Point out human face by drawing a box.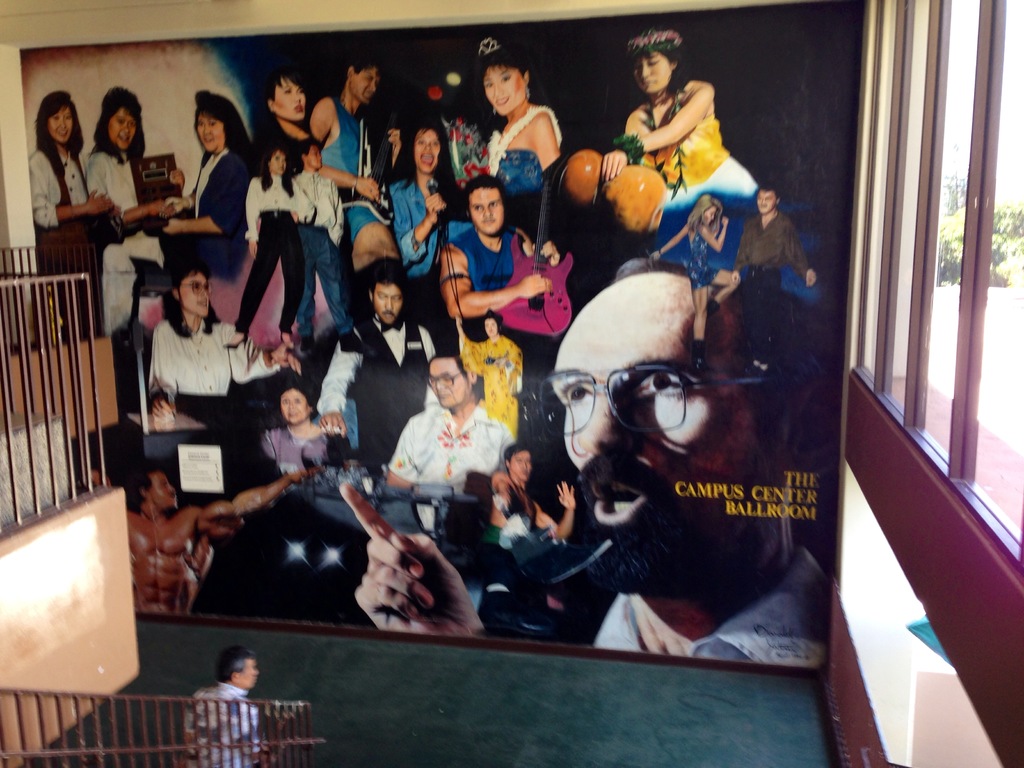
pyautogui.locateOnScreen(485, 321, 497, 336).
